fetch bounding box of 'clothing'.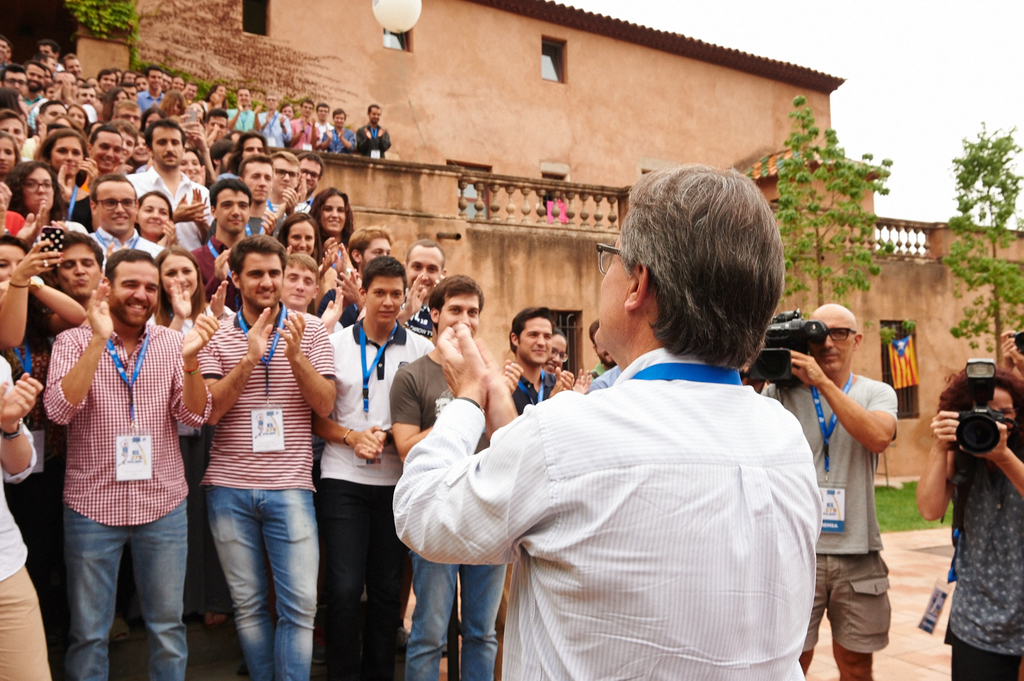
Bbox: [x1=122, y1=160, x2=214, y2=250].
